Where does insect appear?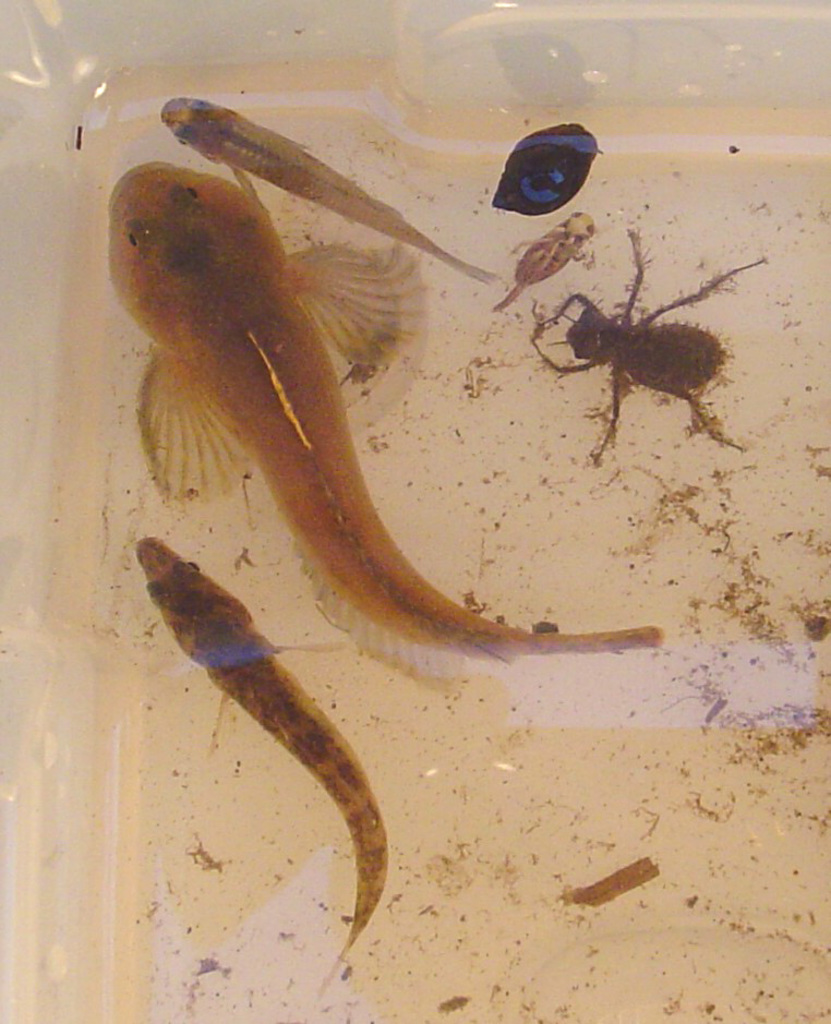
Appears at (x1=492, y1=213, x2=597, y2=314).
